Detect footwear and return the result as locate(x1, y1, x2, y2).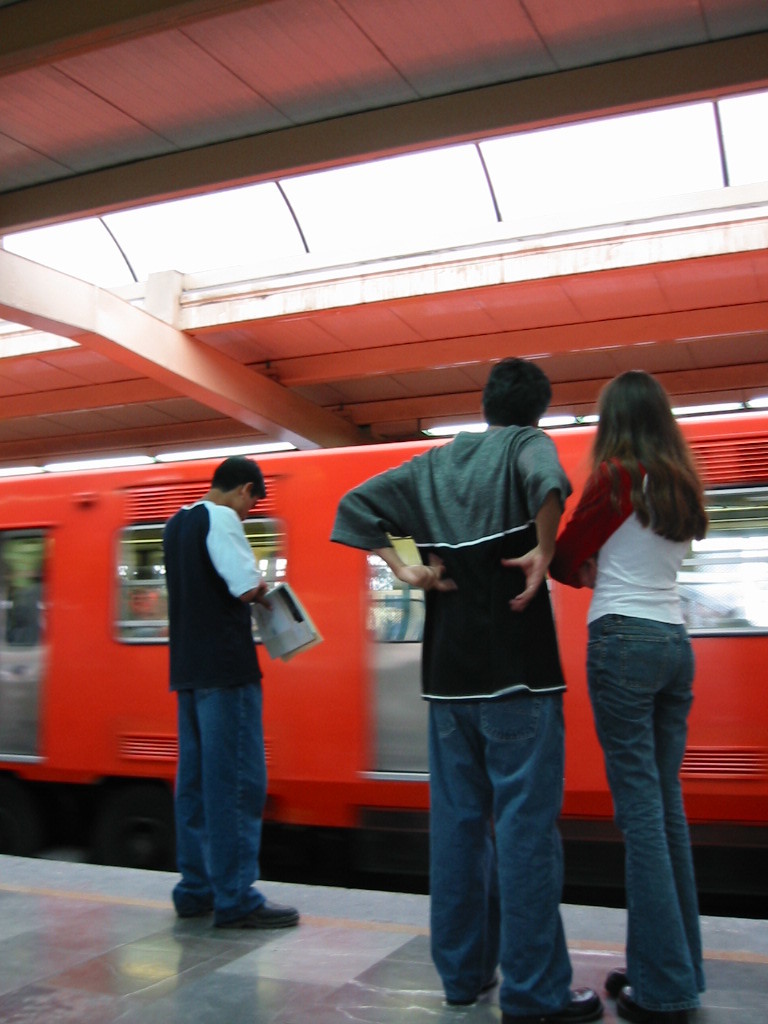
locate(198, 874, 302, 929).
